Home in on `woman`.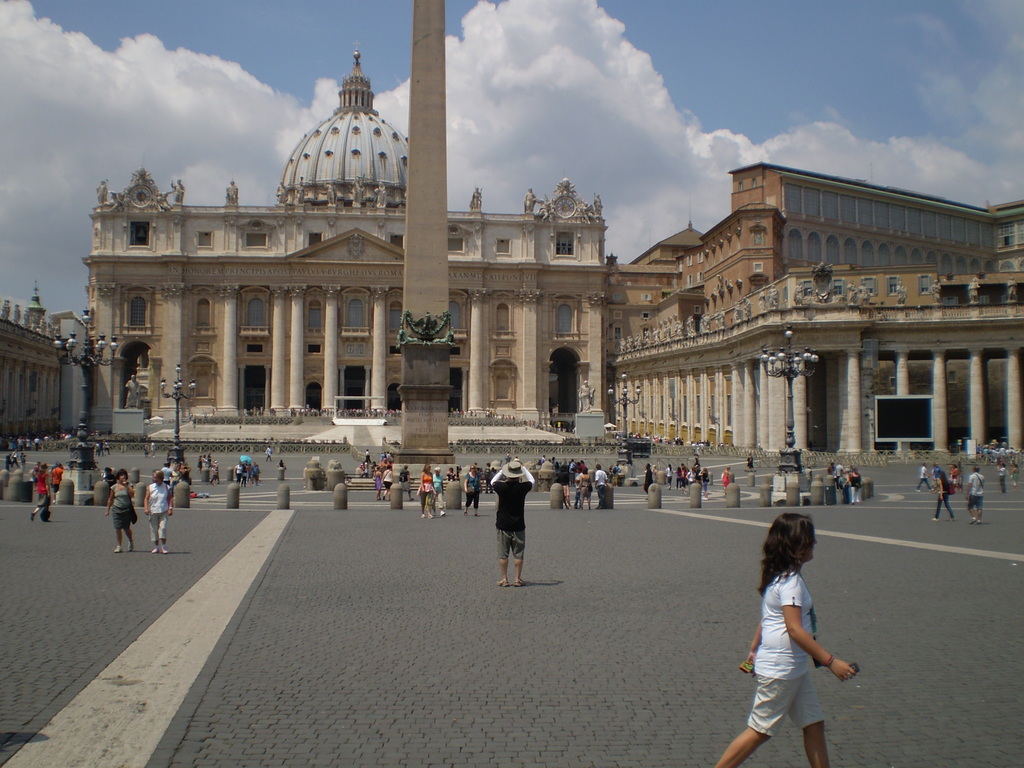
Homed in at Rect(103, 467, 134, 554).
